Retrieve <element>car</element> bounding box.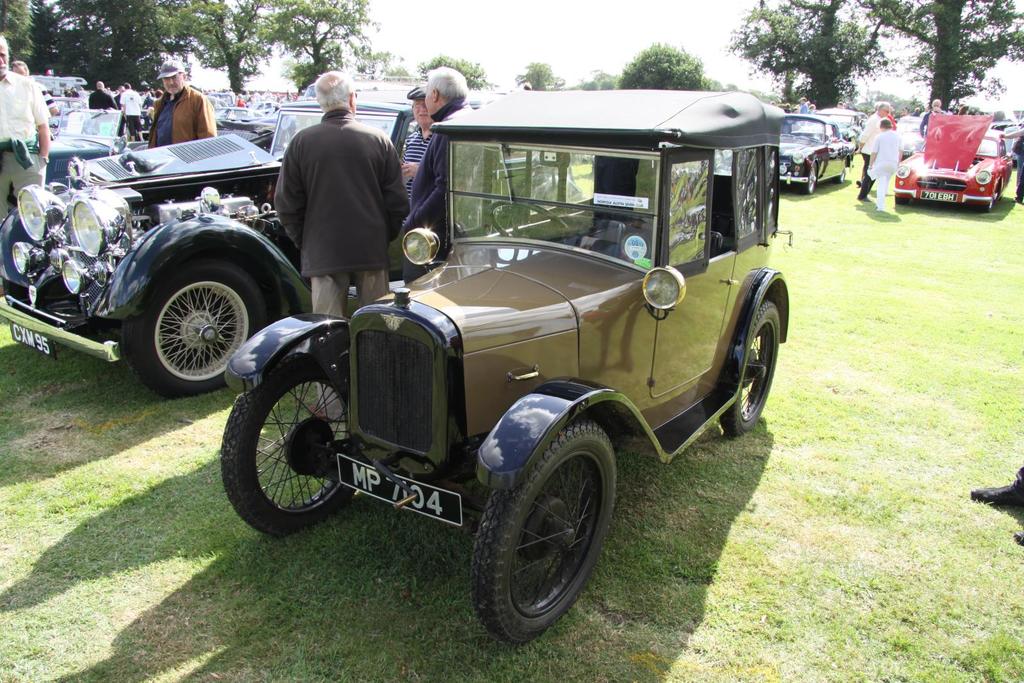
Bounding box: <bbox>221, 87, 792, 654</bbox>.
